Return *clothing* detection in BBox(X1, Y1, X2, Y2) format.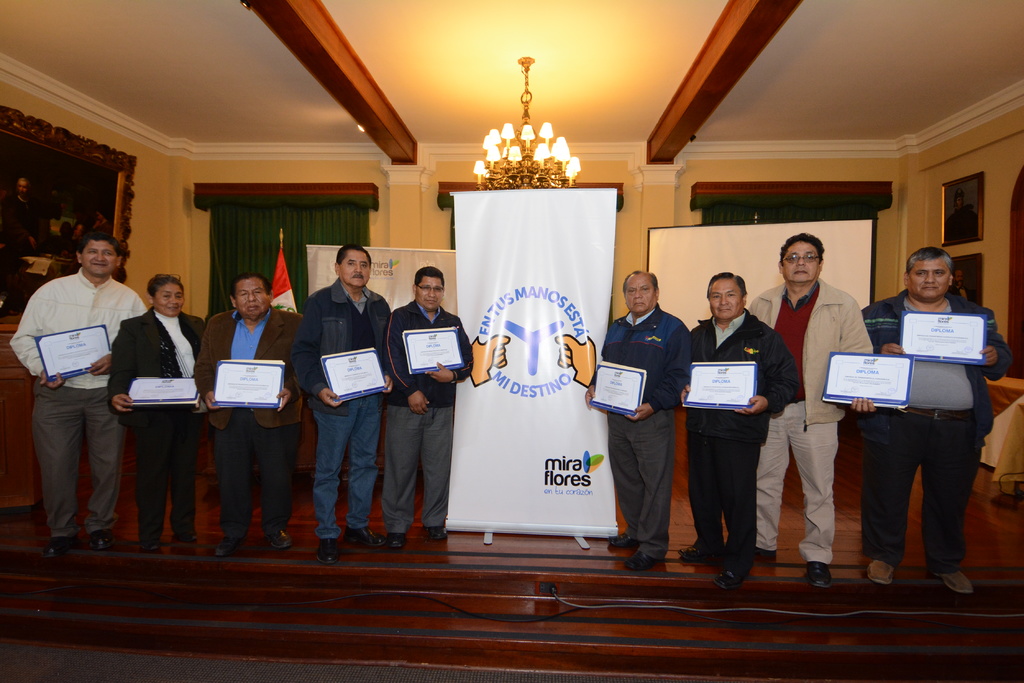
BBox(200, 302, 303, 529).
